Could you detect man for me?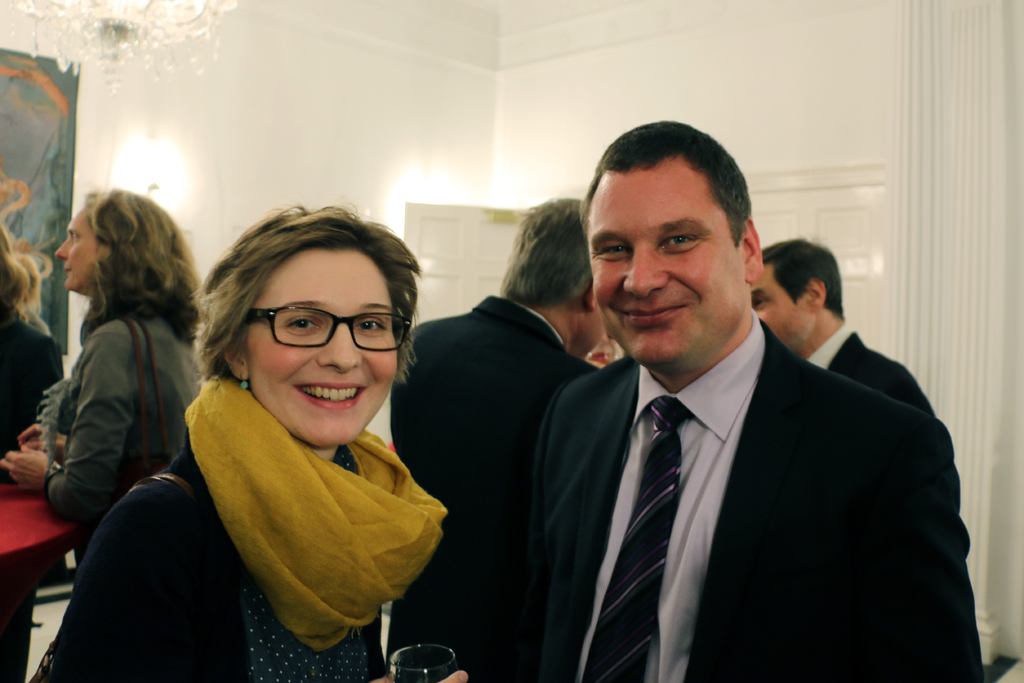
Detection result: box(747, 249, 967, 682).
